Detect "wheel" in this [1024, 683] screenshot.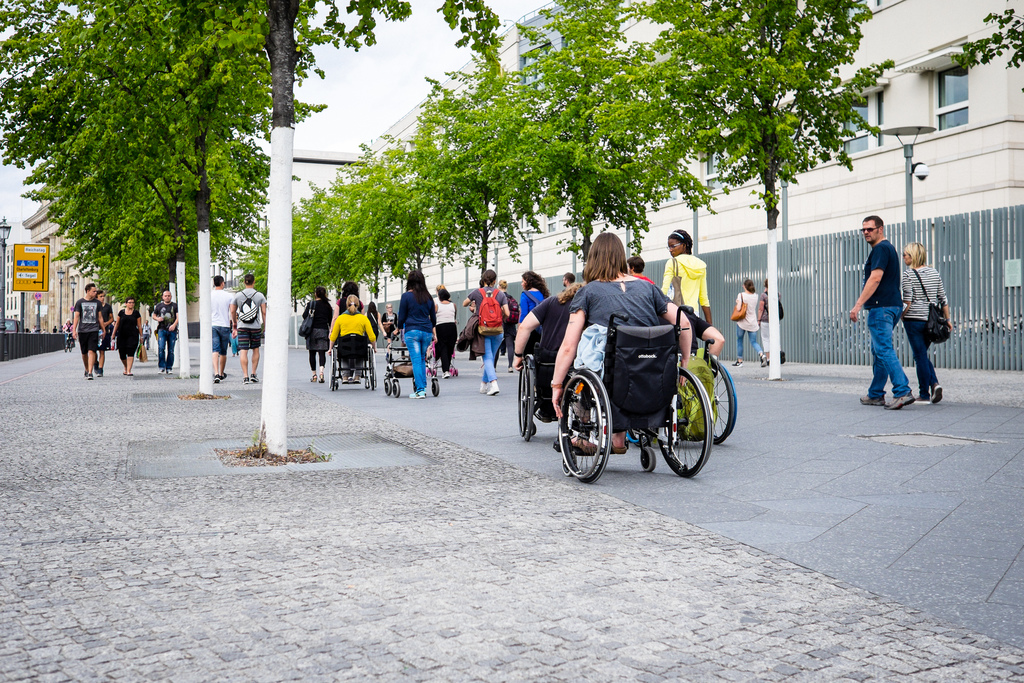
Detection: locate(515, 353, 536, 443).
